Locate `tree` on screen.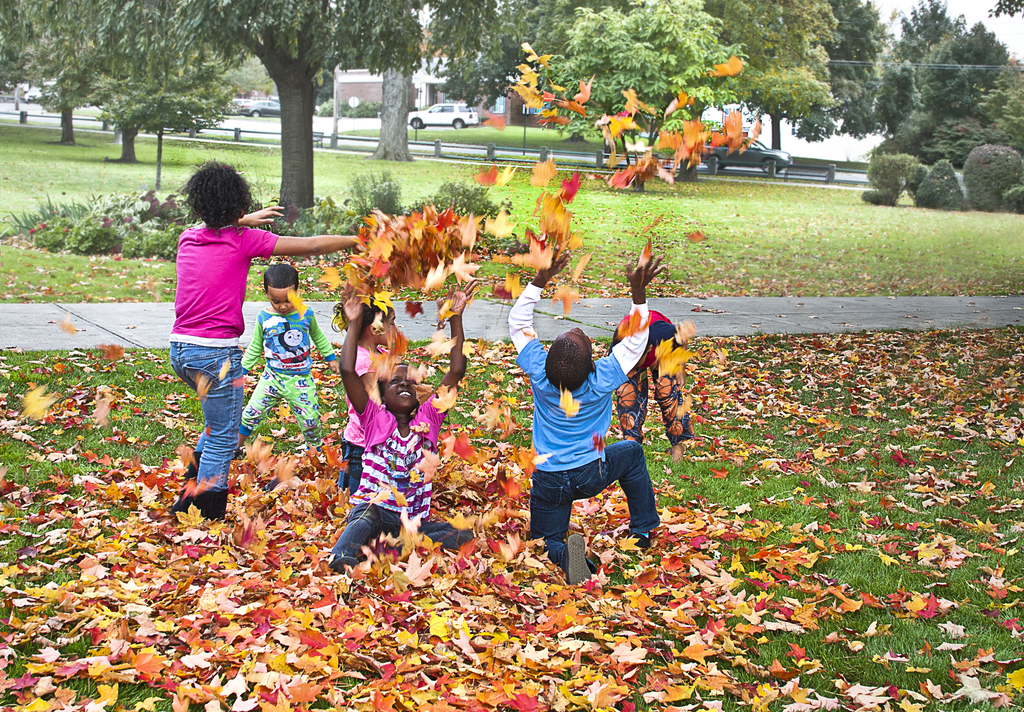
On screen at (0, 0, 436, 91).
